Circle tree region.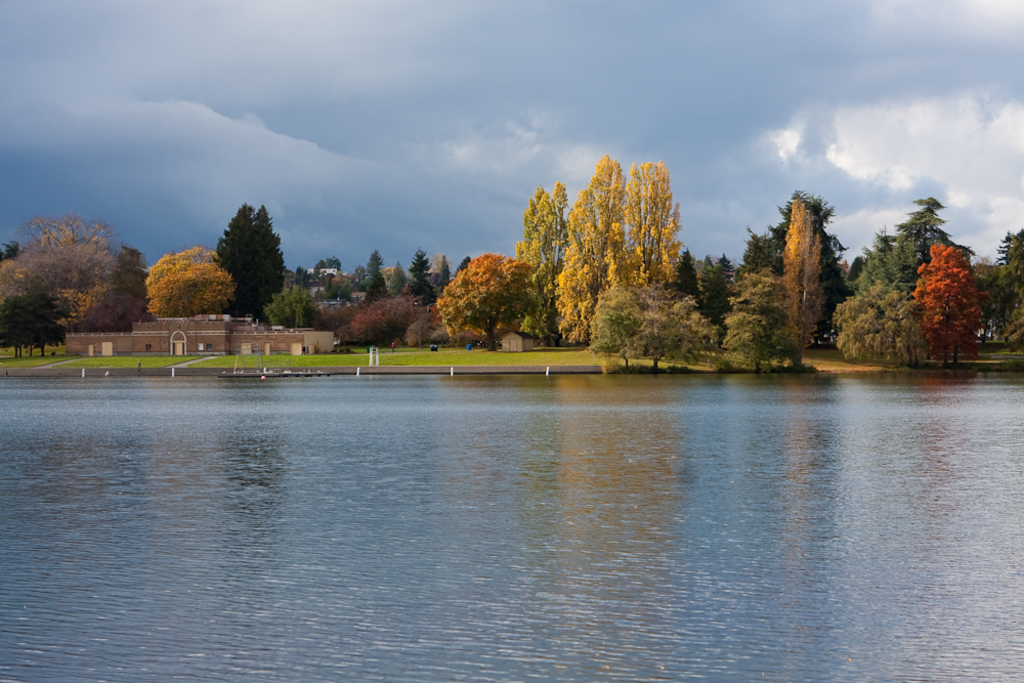
Region: l=696, t=254, r=718, b=324.
